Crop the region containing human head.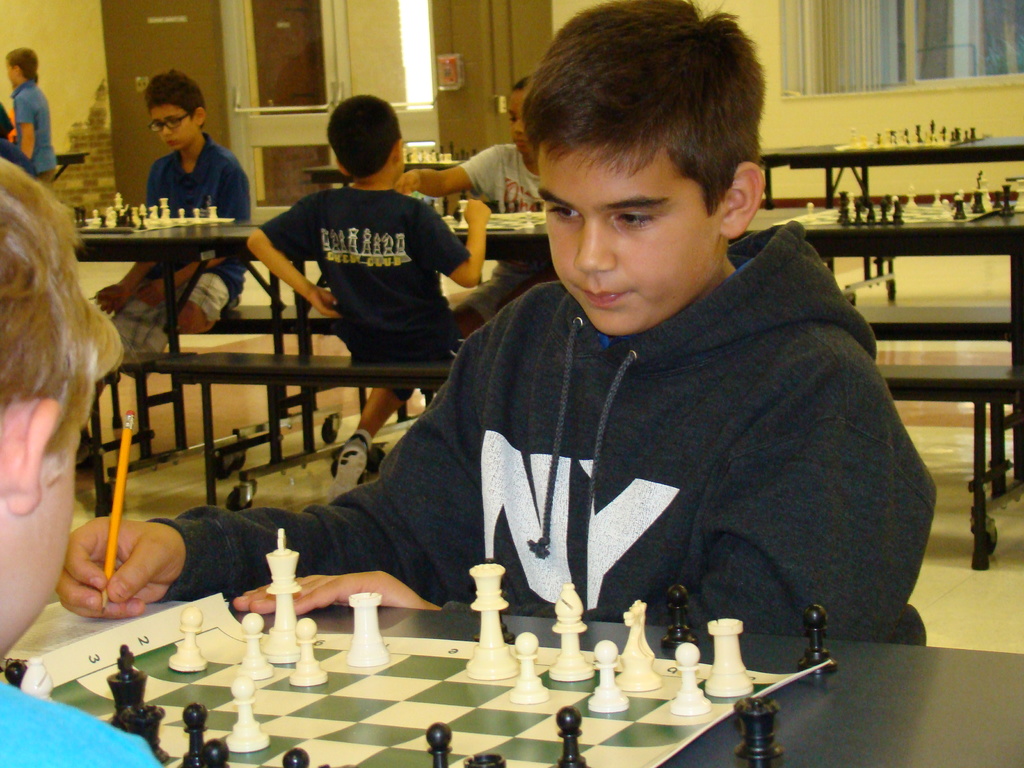
Crop region: 517/0/766/339.
